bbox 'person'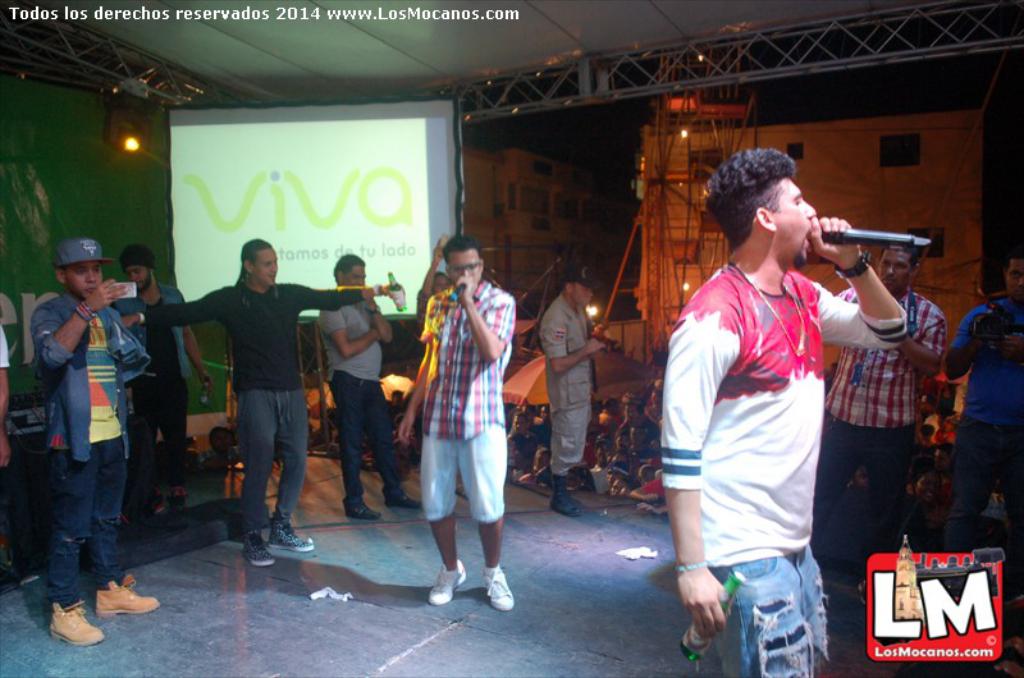
535,279,604,522
